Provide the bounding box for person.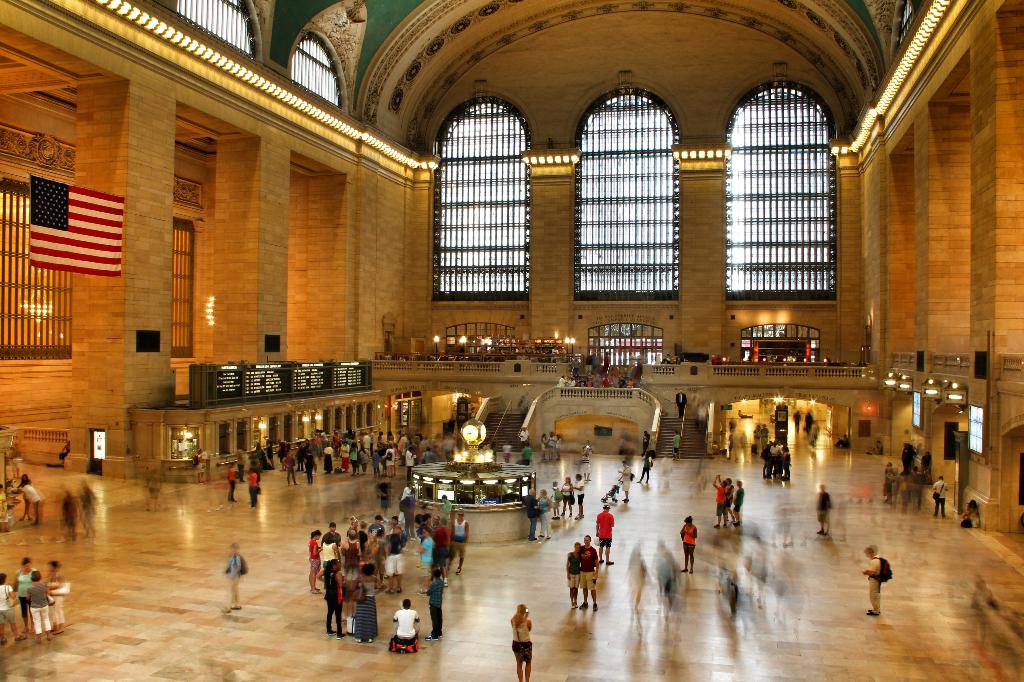
bbox(394, 432, 408, 461).
